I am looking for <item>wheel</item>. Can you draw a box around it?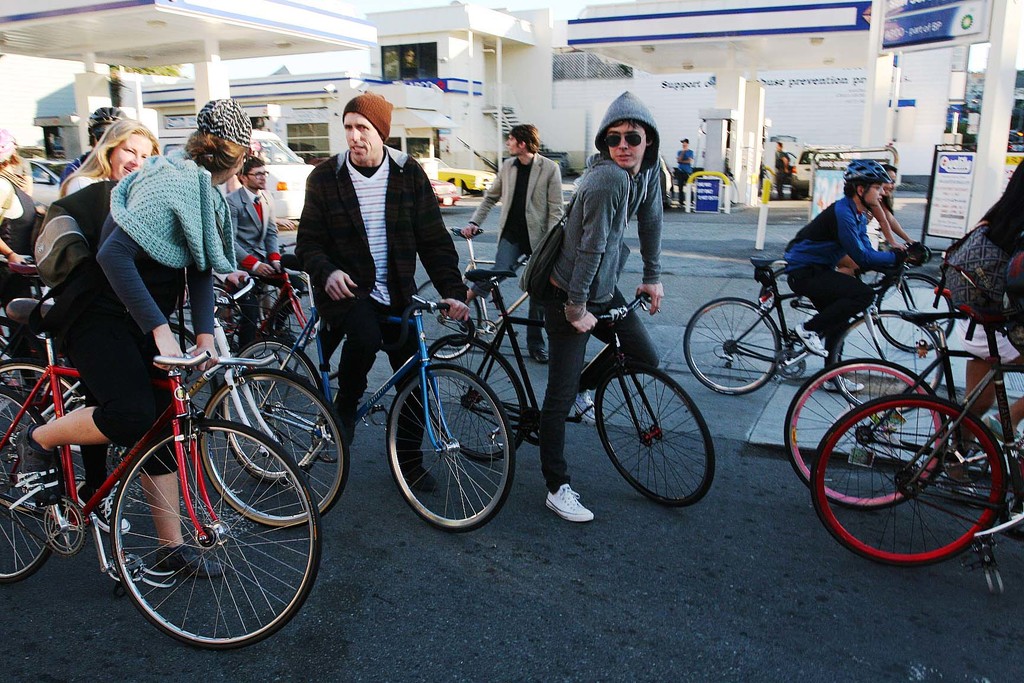
Sure, the bounding box is (x1=201, y1=367, x2=350, y2=530).
